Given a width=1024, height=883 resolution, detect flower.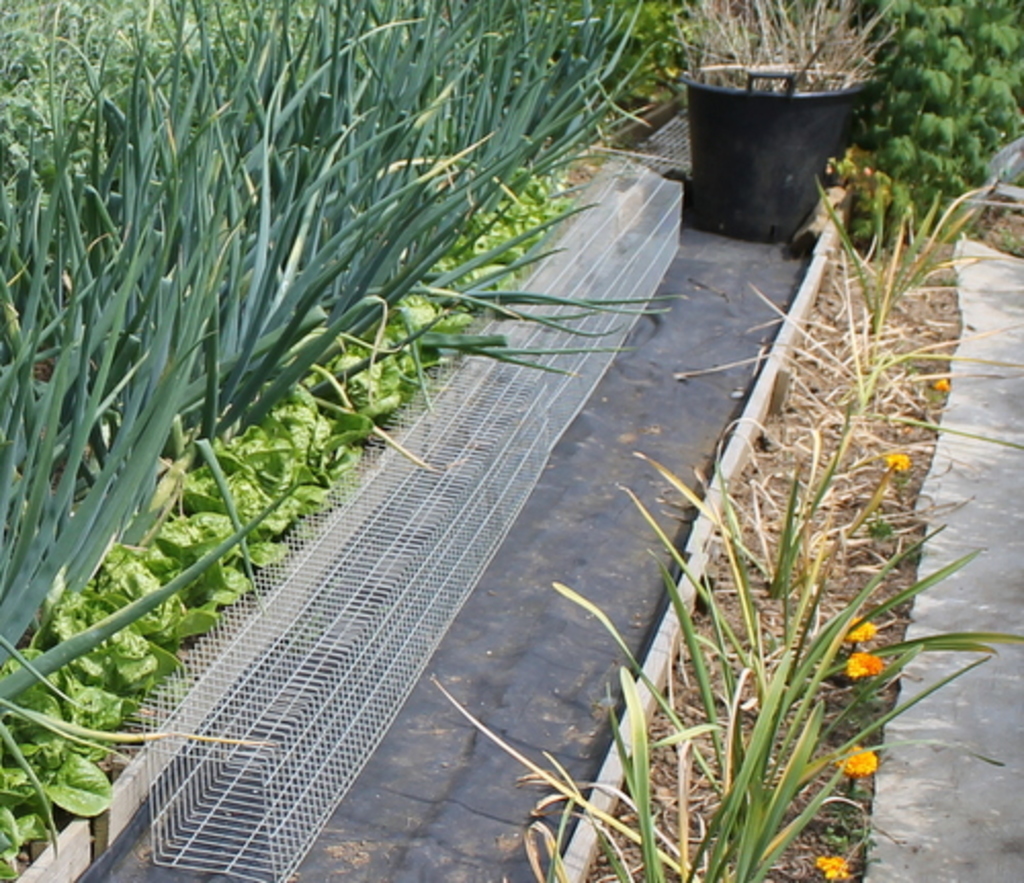
(left=932, top=379, right=954, bottom=400).
